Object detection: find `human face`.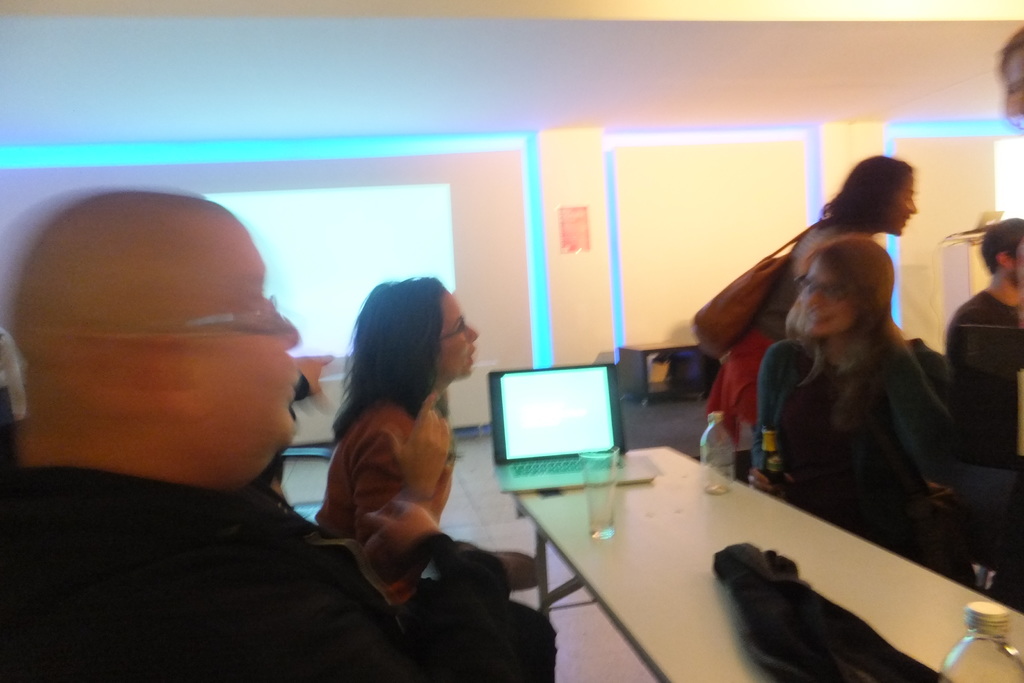
{"left": 890, "top": 172, "right": 919, "bottom": 235}.
